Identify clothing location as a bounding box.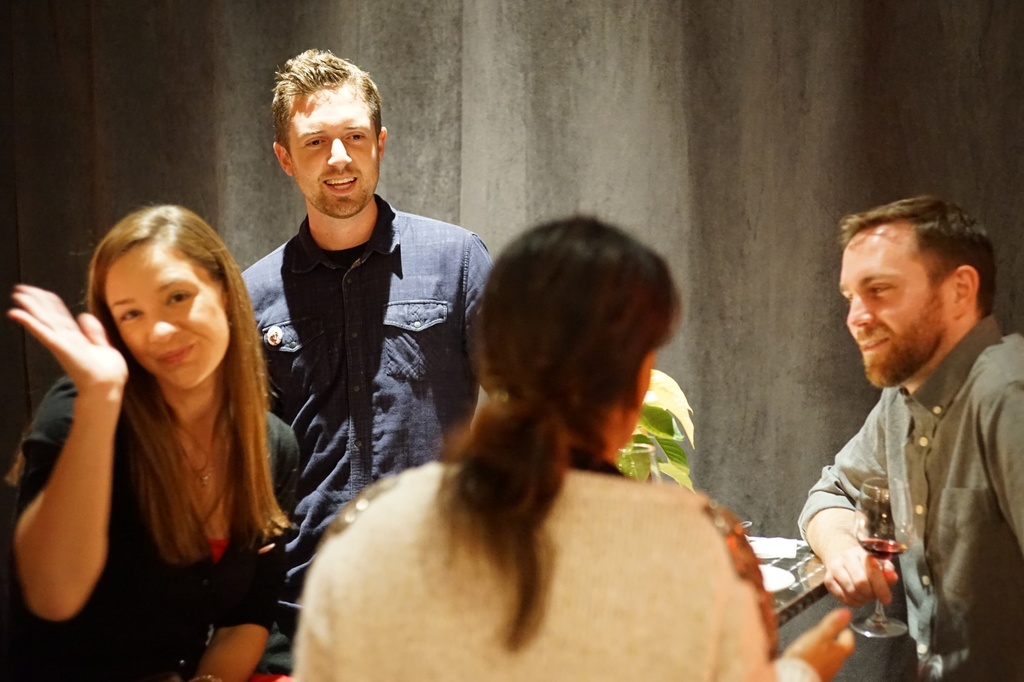
<bbox>297, 445, 823, 681</bbox>.
